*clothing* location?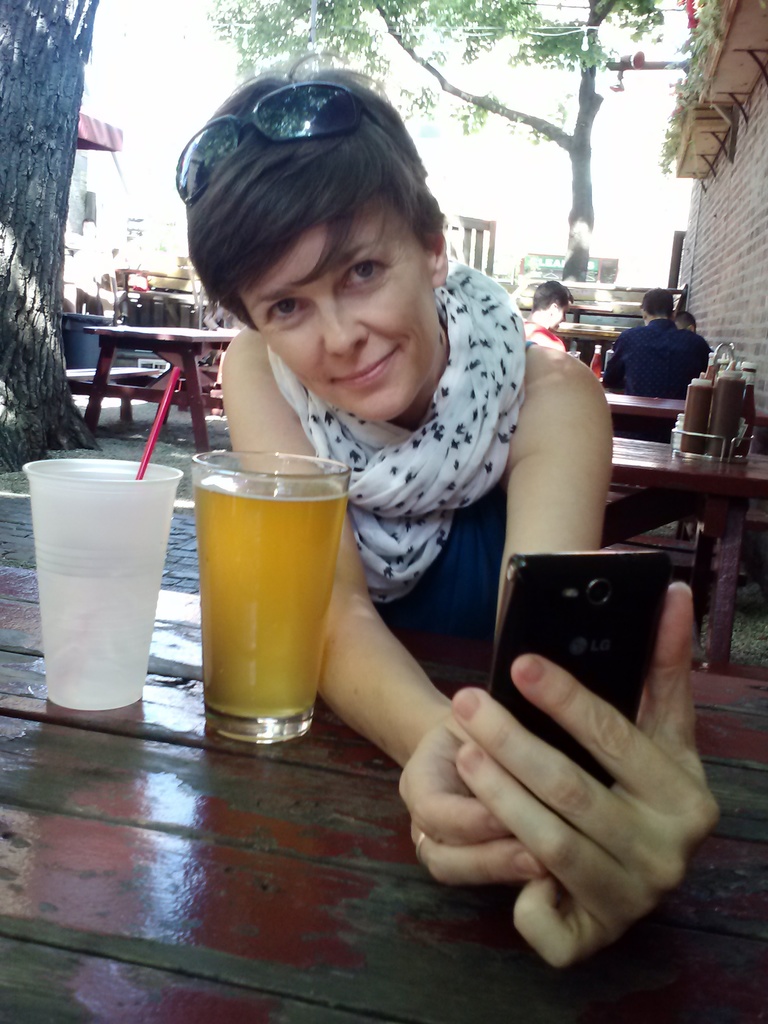
(155,232,586,685)
